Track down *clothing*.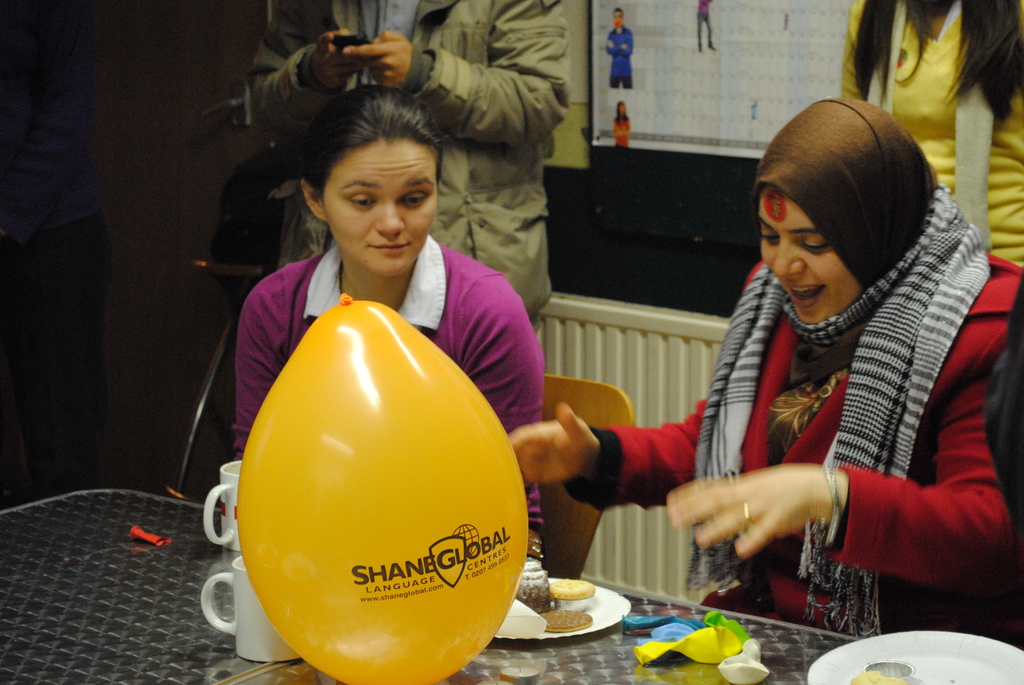
Tracked to [600, 25, 638, 88].
